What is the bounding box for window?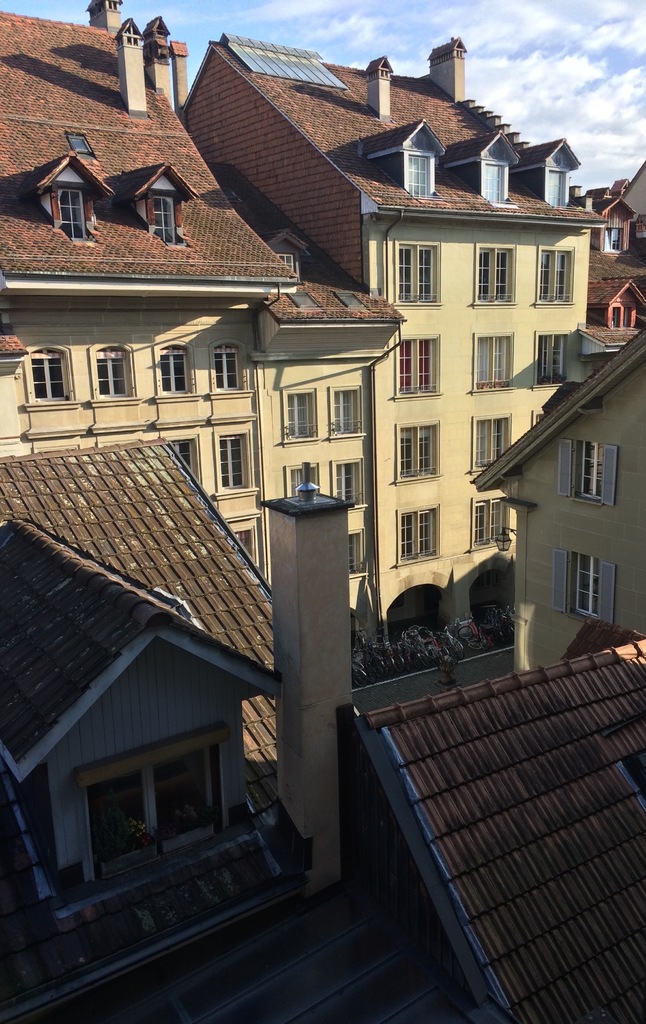
205, 342, 252, 403.
